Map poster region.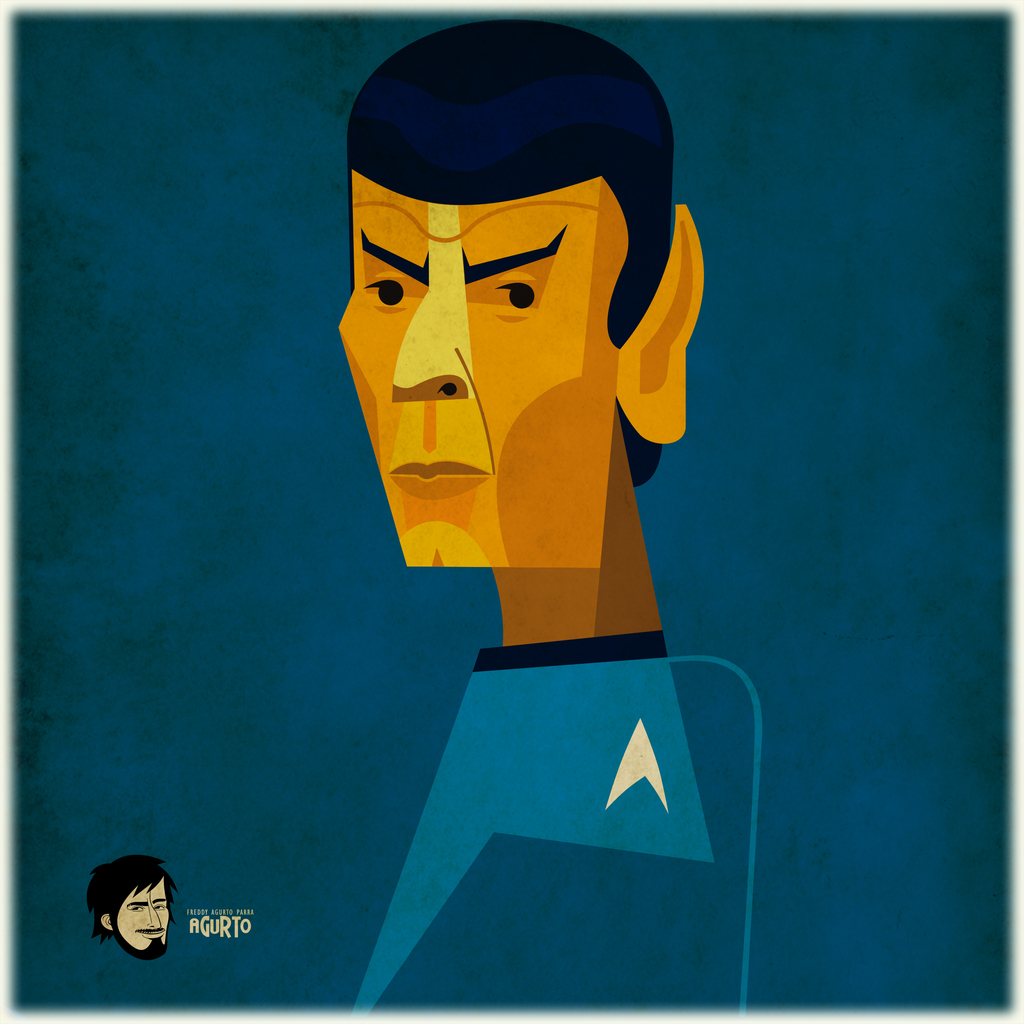
Mapped to [x1=8, y1=8, x2=1009, y2=1014].
